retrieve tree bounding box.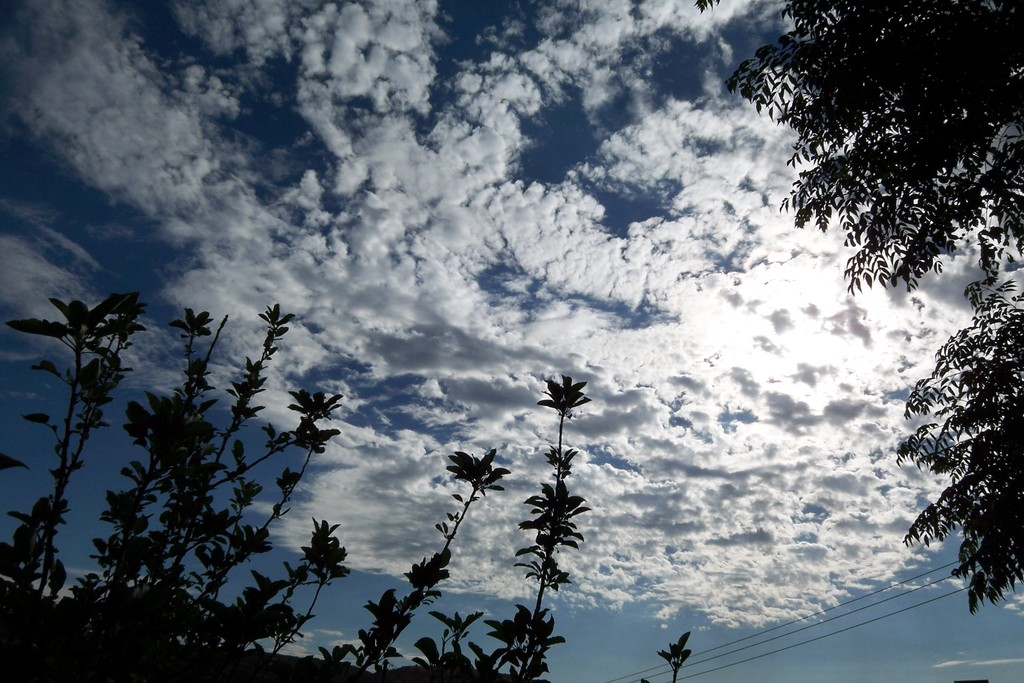
Bounding box: 692 0 1023 621.
